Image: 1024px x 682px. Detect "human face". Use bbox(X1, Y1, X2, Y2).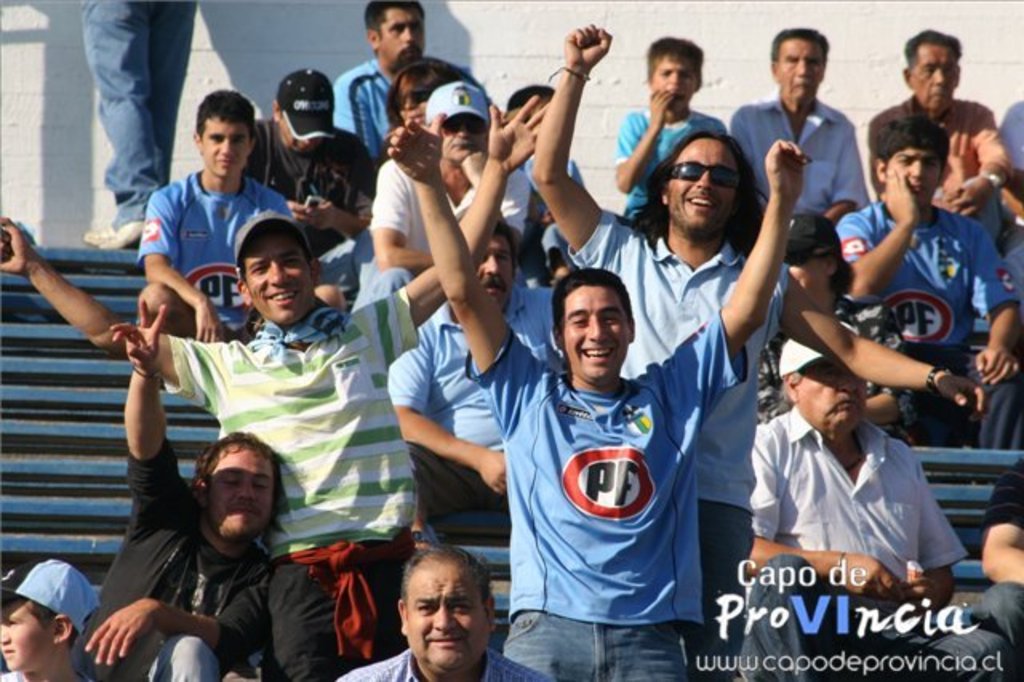
bbox(253, 237, 306, 323).
